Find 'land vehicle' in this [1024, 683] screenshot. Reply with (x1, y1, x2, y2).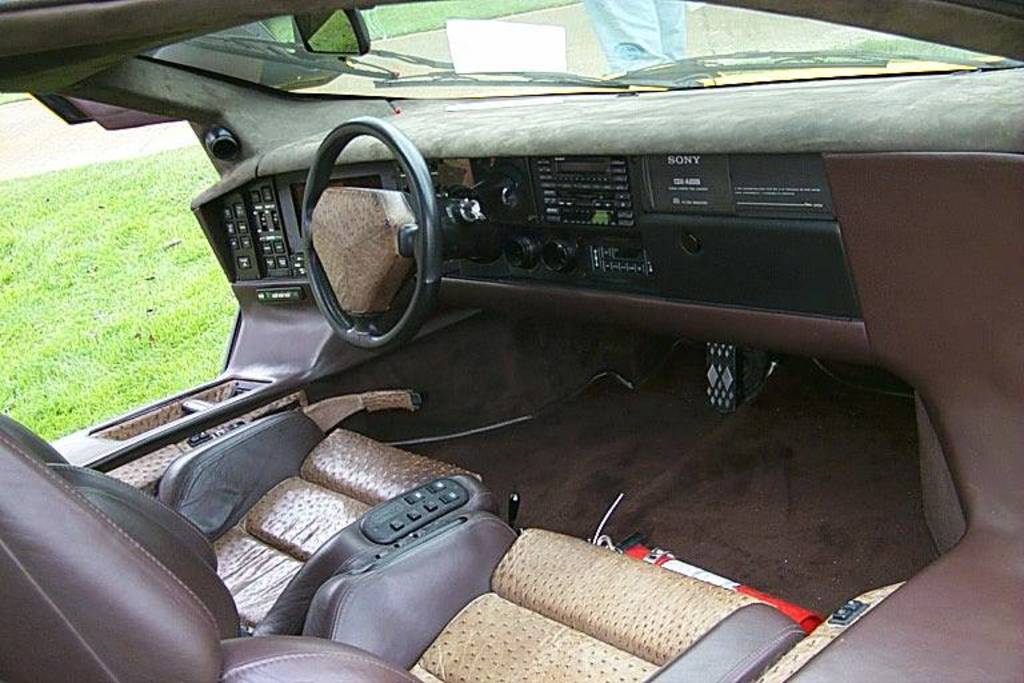
(32, 17, 980, 682).
